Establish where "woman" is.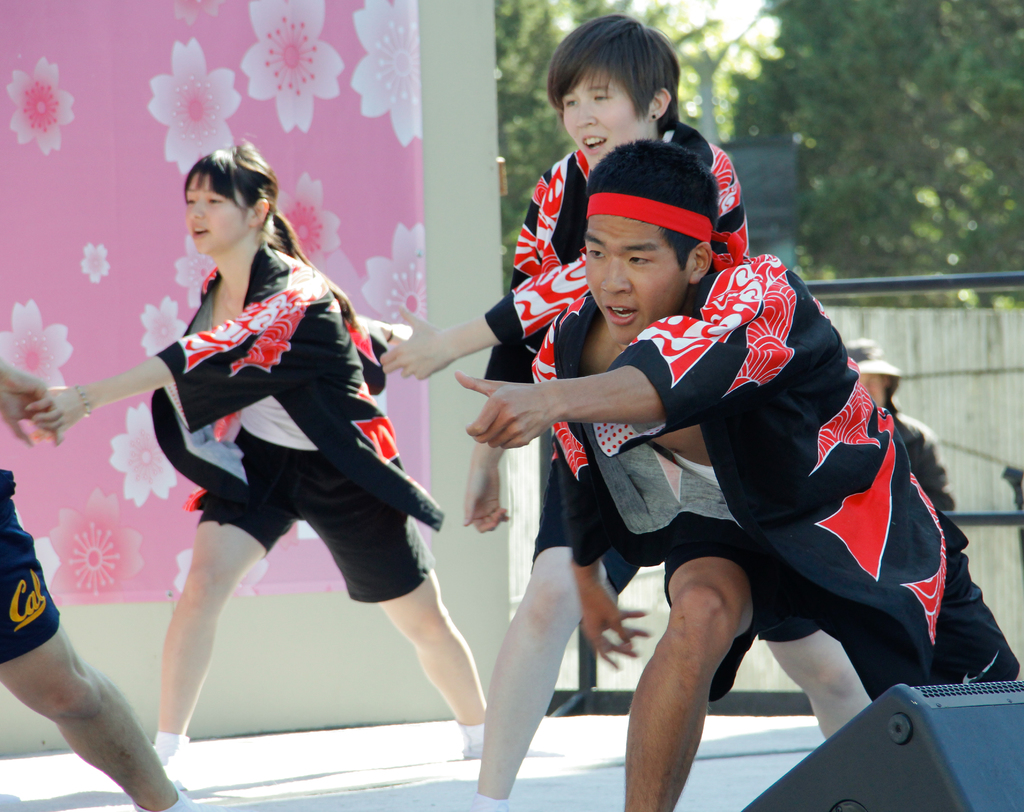
Established at 378:6:755:811.
